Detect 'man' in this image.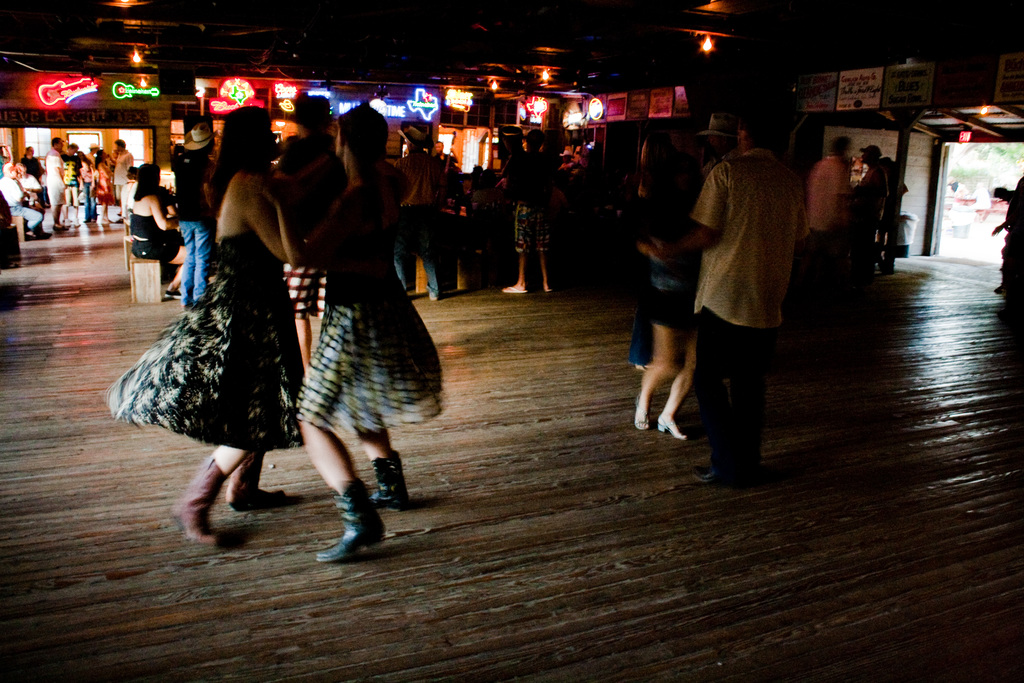
Detection: BBox(390, 125, 442, 298).
